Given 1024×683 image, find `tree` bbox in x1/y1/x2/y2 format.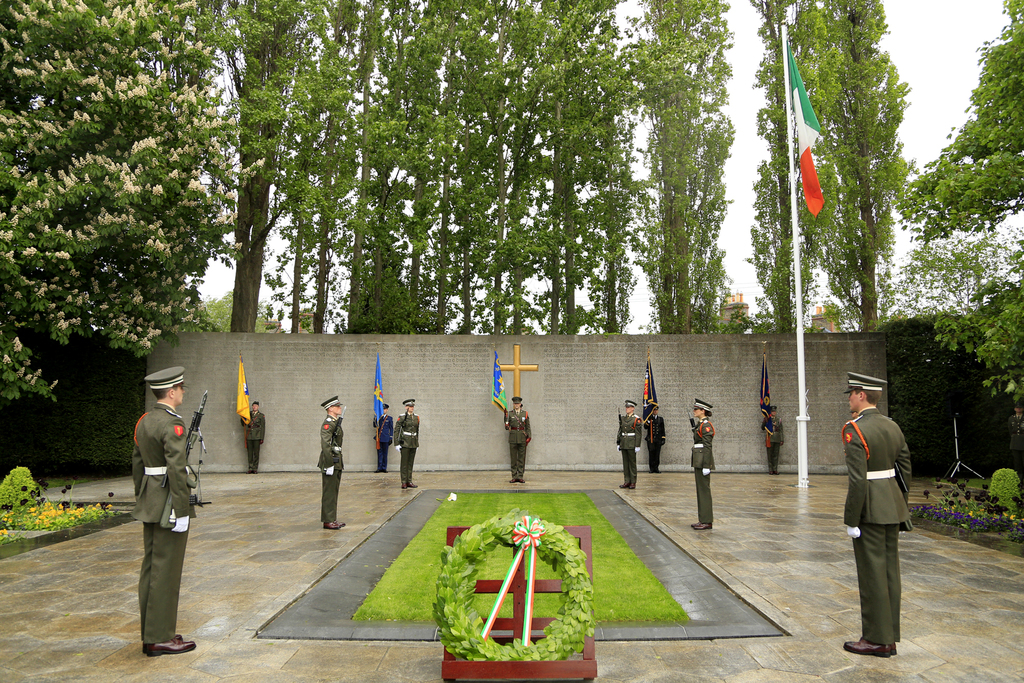
0/0/263/400.
